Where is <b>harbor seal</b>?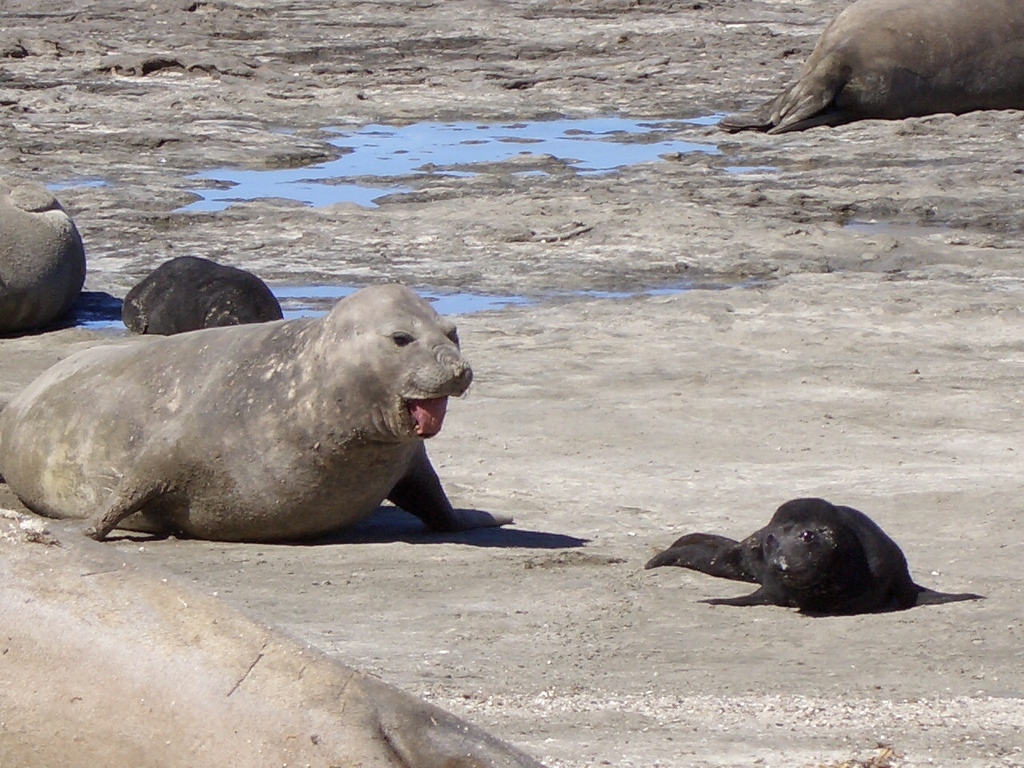
x1=722, y1=0, x2=1023, y2=134.
